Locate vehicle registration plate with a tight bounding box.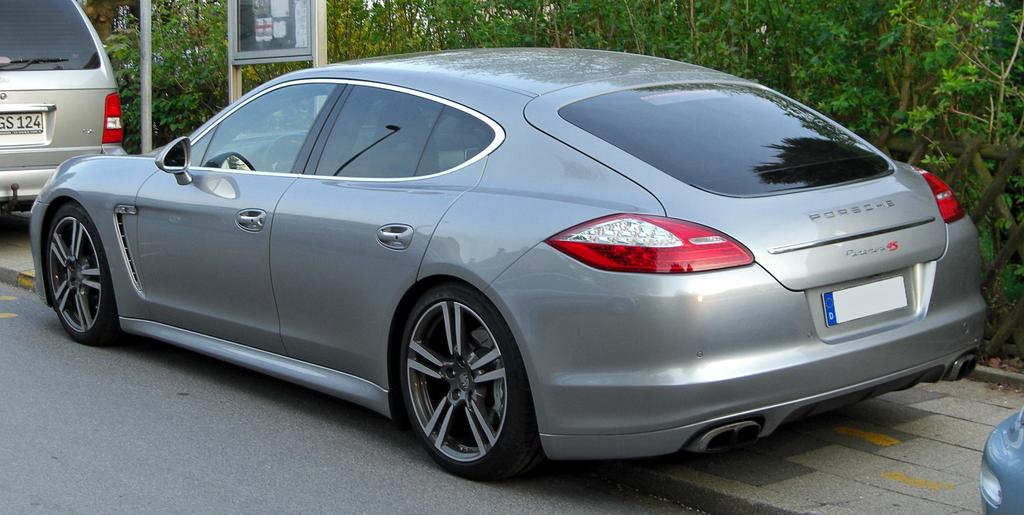
select_region(822, 275, 908, 325).
